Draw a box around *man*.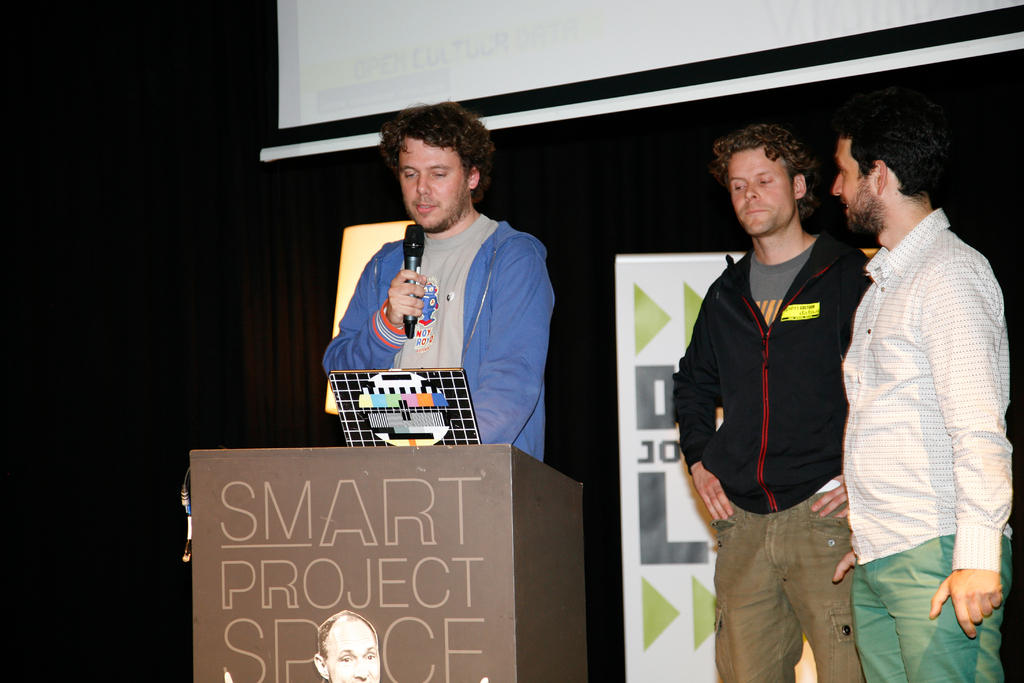
bbox=(669, 124, 876, 682).
